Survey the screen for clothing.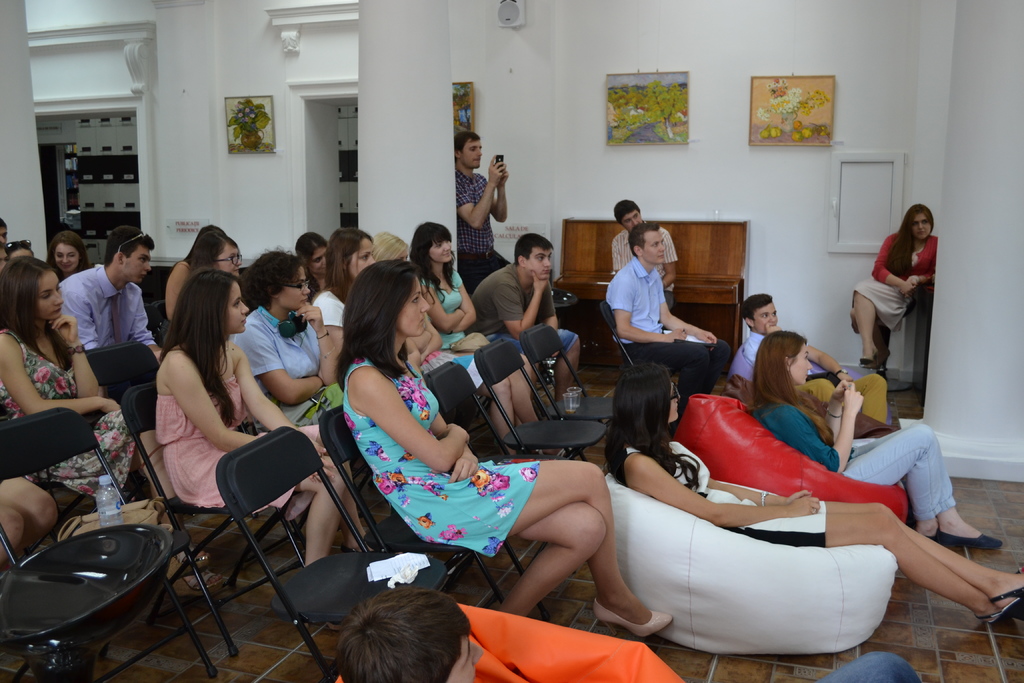
Survey found: x1=228, y1=300, x2=360, y2=441.
